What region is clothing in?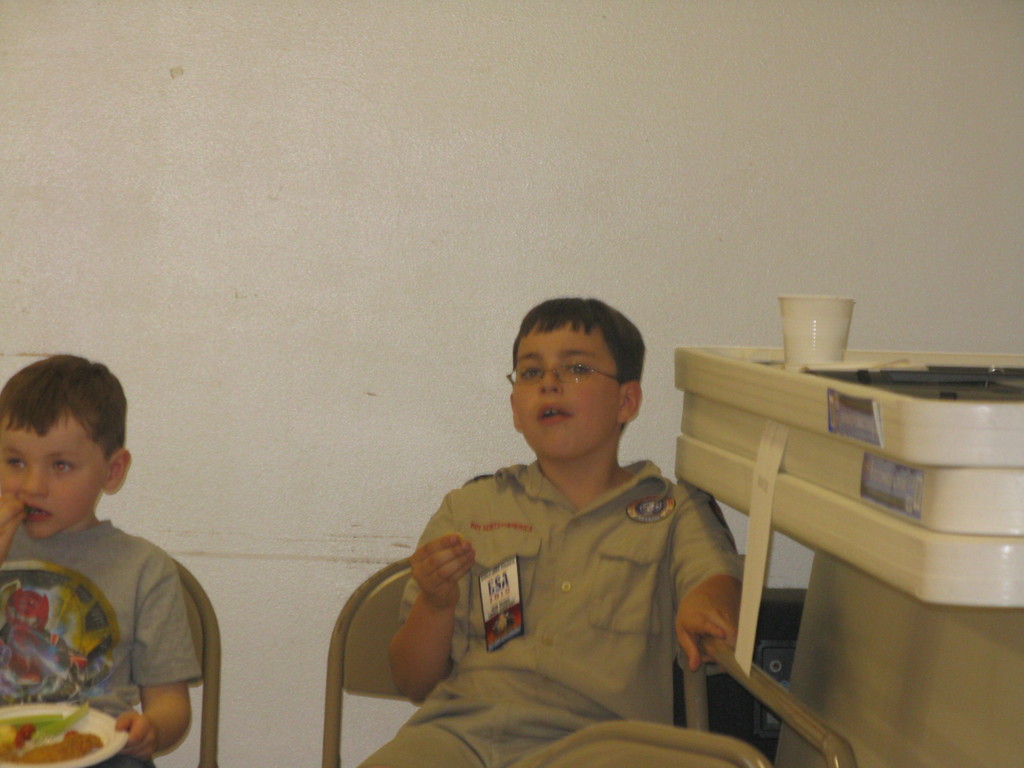
detection(4, 470, 208, 756).
